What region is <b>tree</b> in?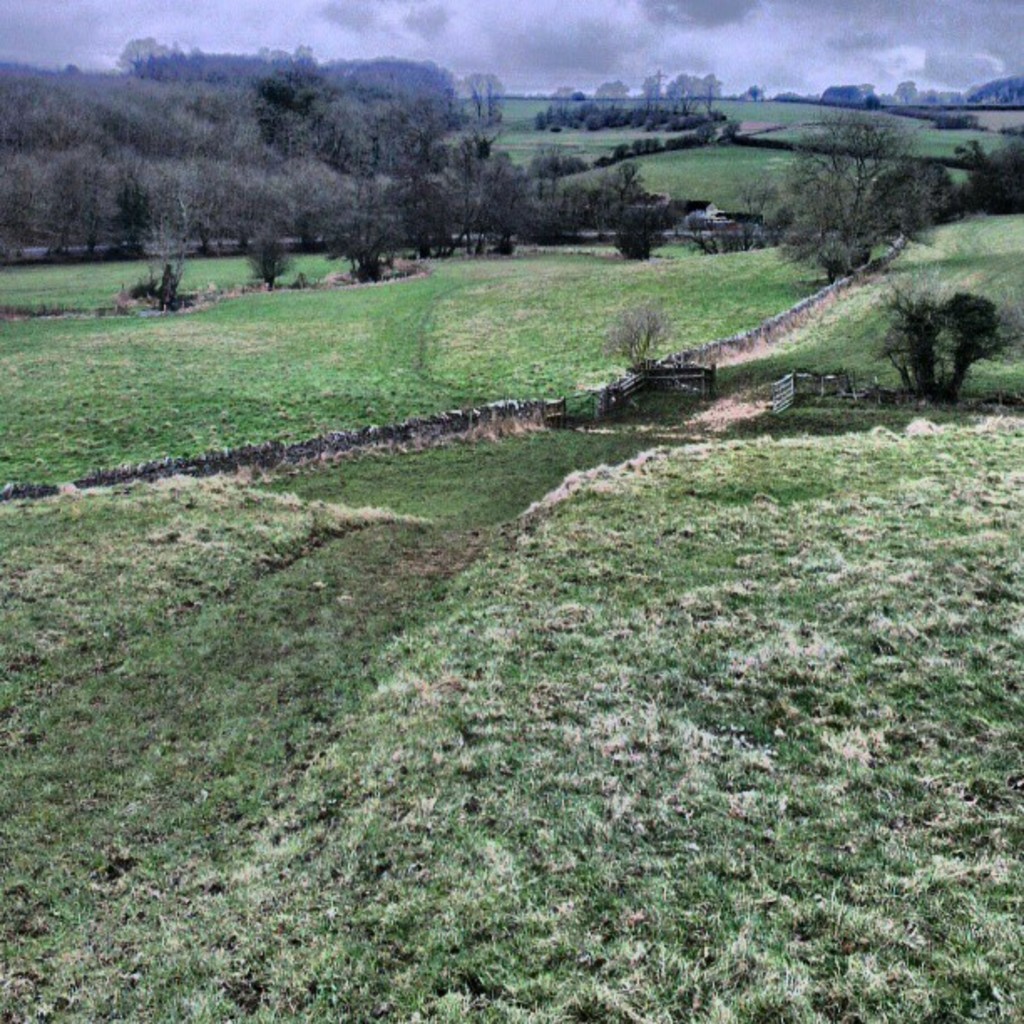
BBox(878, 214, 1011, 397).
